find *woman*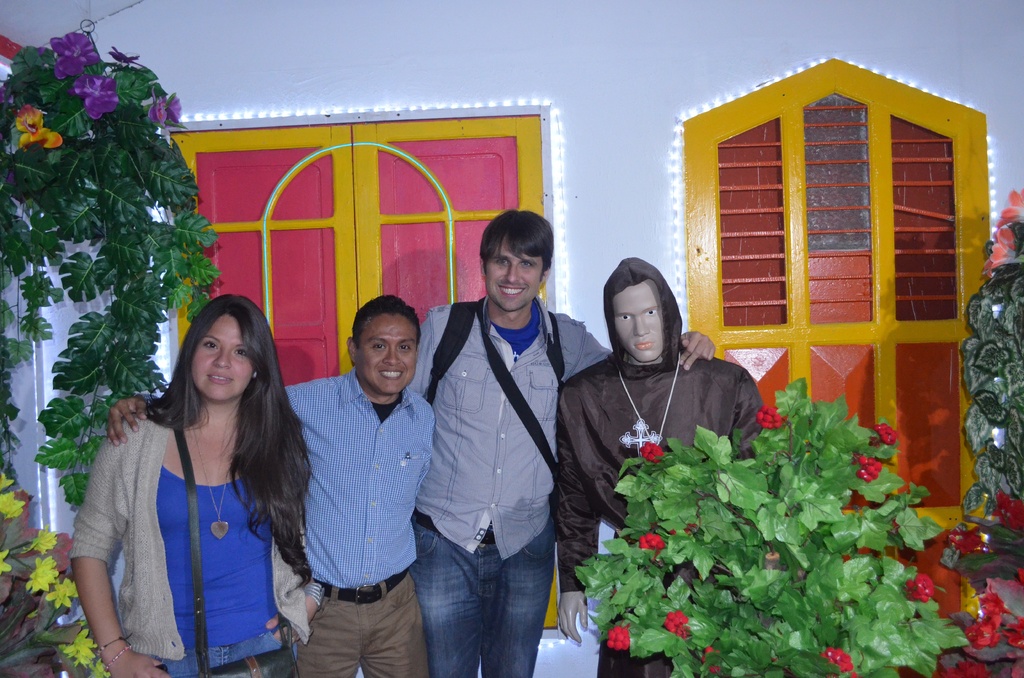
[left=67, top=277, right=327, bottom=677]
